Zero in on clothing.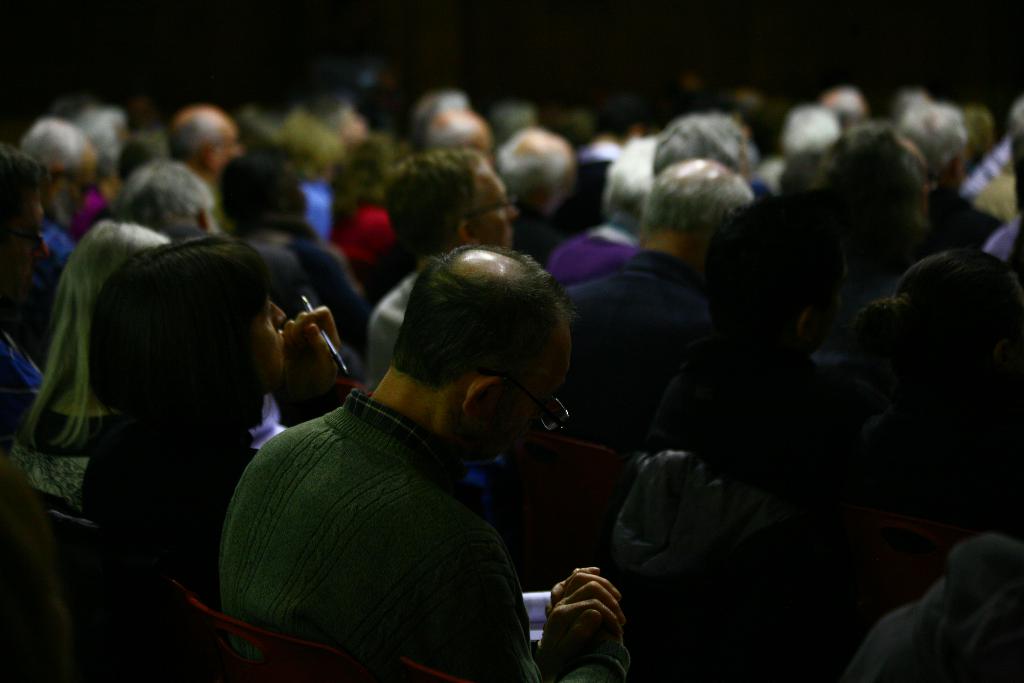
Zeroed in: [220,394,626,682].
